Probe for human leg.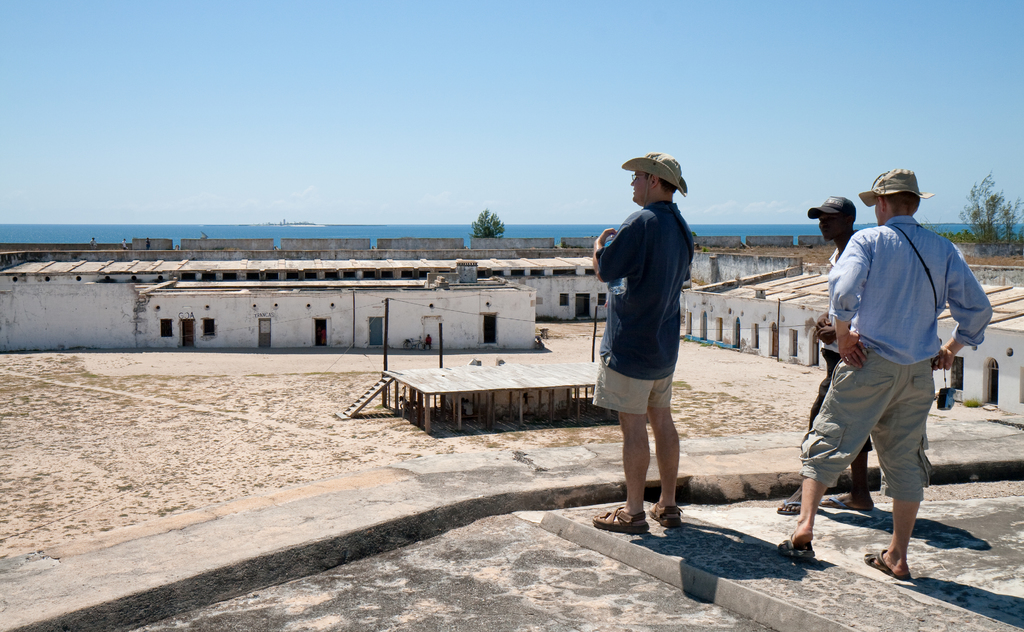
Probe result: <region>652, 331, 680, 527</region>.
